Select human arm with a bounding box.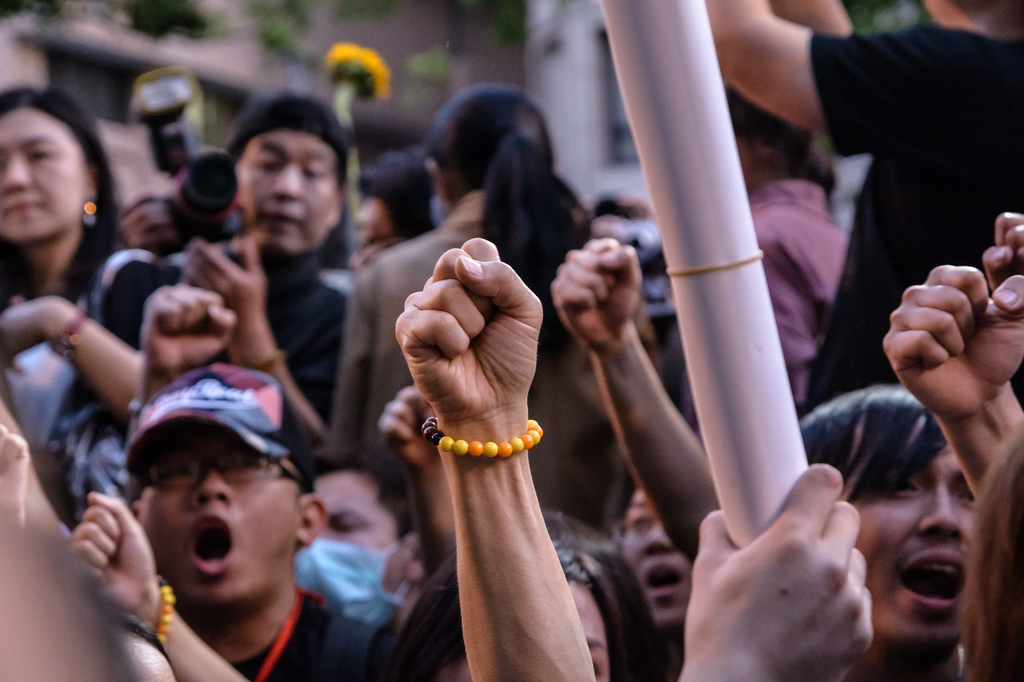
(x1=115, y1=191, x2=178, y2=262).
